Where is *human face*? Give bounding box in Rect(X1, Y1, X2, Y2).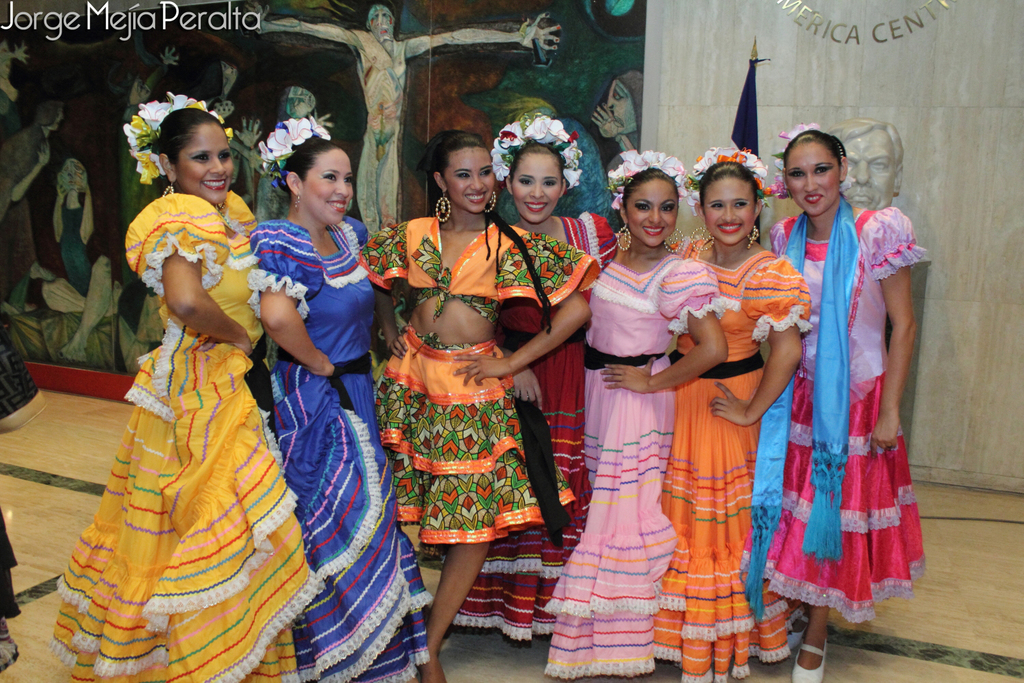
Rect(517, 152, 563, 219).
